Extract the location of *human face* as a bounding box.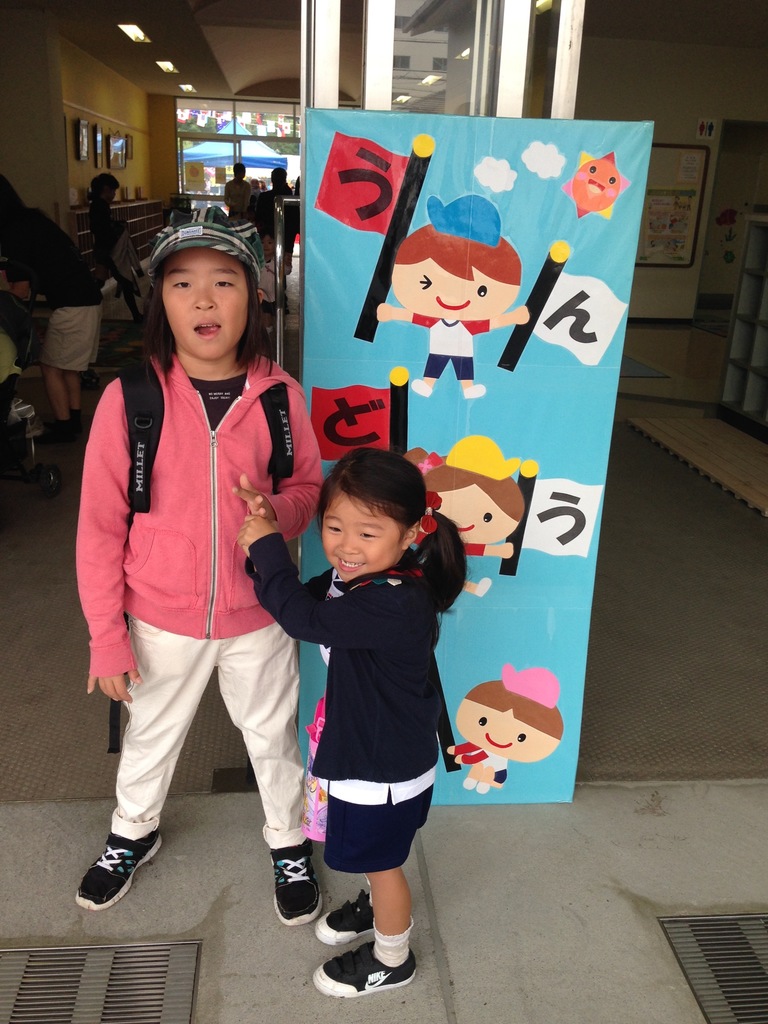
l=430, t=484, r=516, b=554.
